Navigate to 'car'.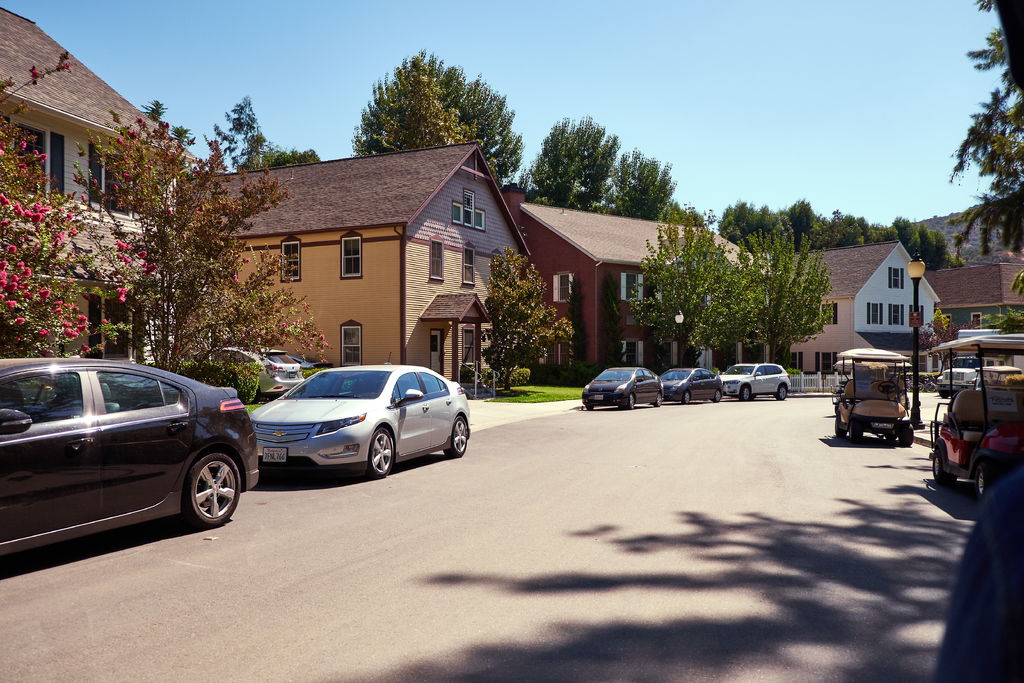
Navigation target: Rect(0, 354, 260, 569).
